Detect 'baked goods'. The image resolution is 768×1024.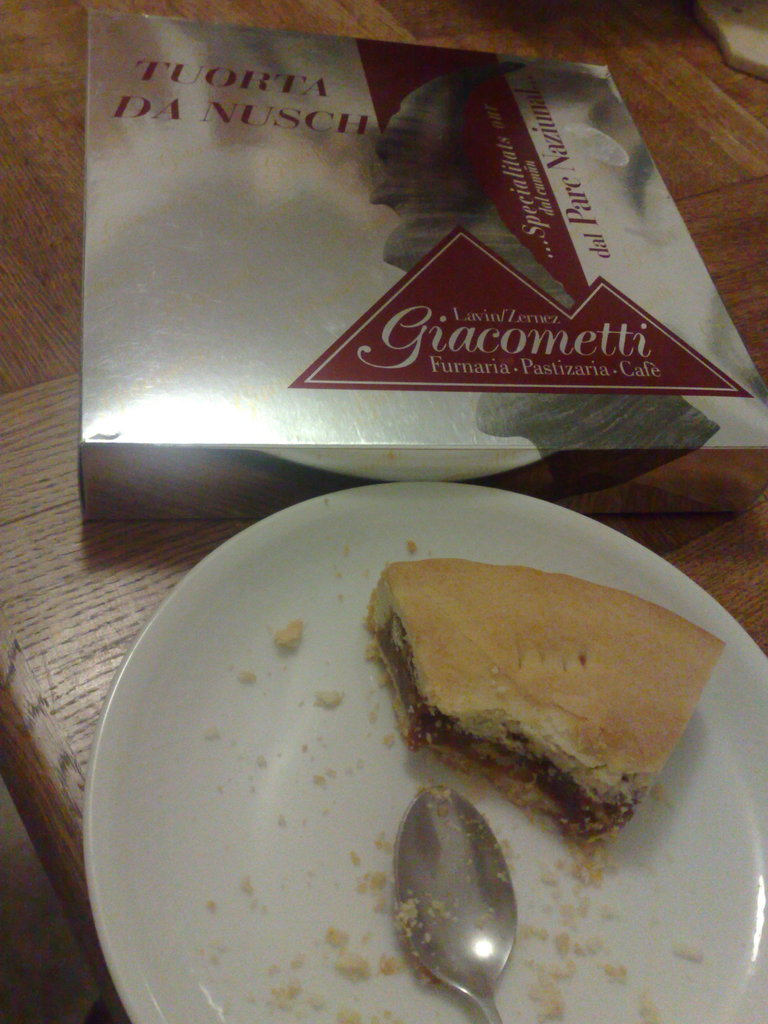
[360,562,728,854].
